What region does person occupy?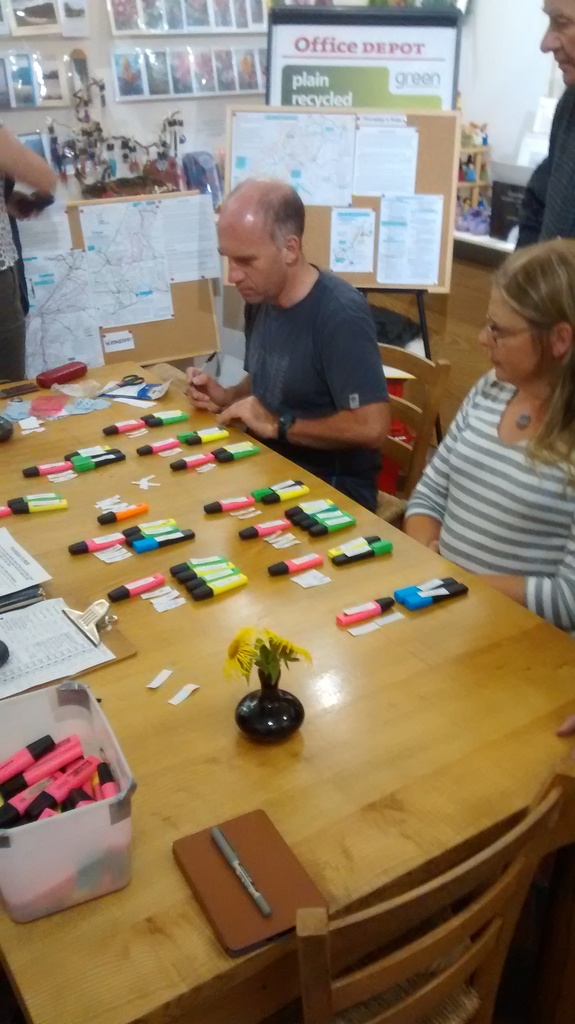
{"left": 514, "top": 0, "right": 574, "bottom": 249}.
